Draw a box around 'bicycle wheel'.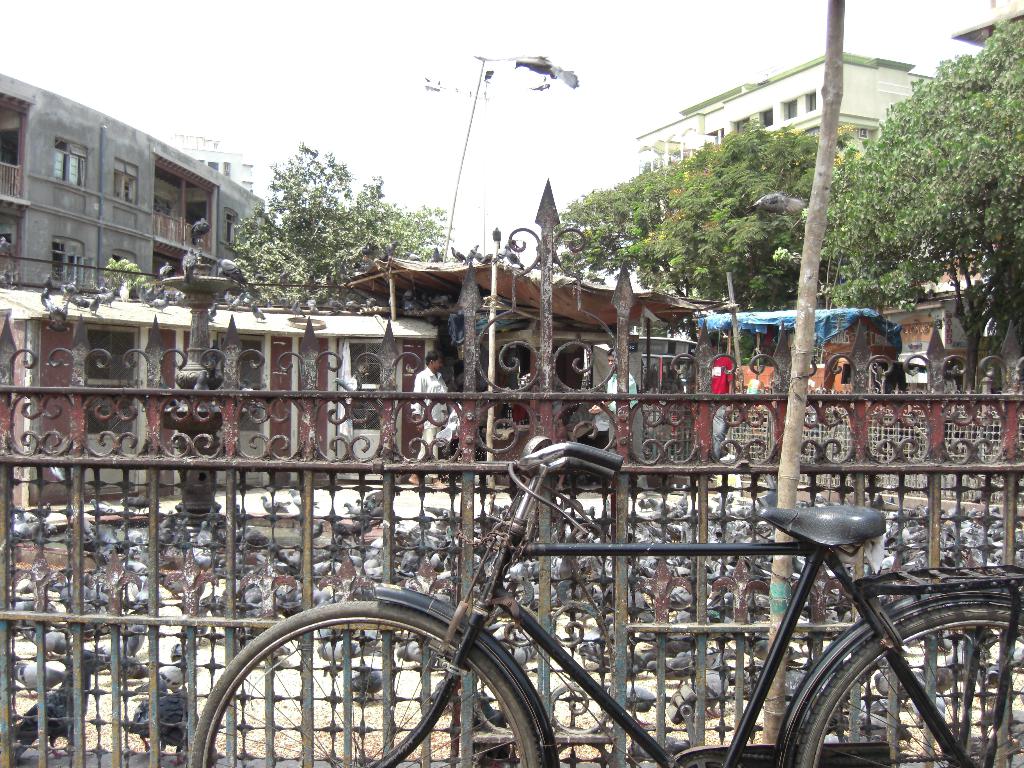
<box>780,601,1023,767</box>.
